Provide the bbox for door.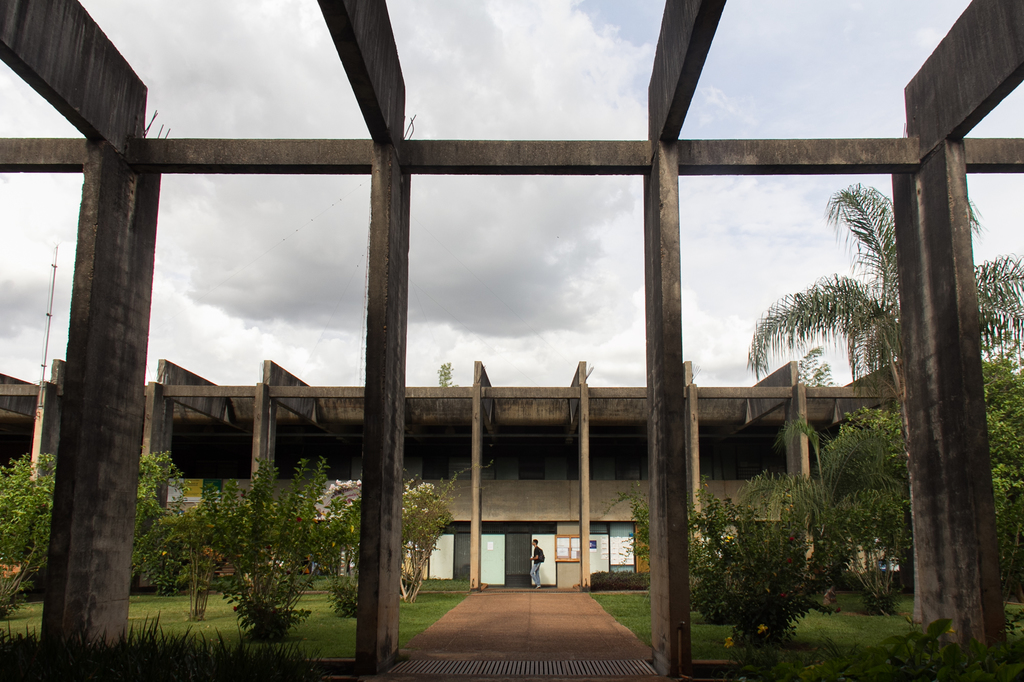
{"x1": 531, "y1": 533, "x2": 557, "y2": 583}.
